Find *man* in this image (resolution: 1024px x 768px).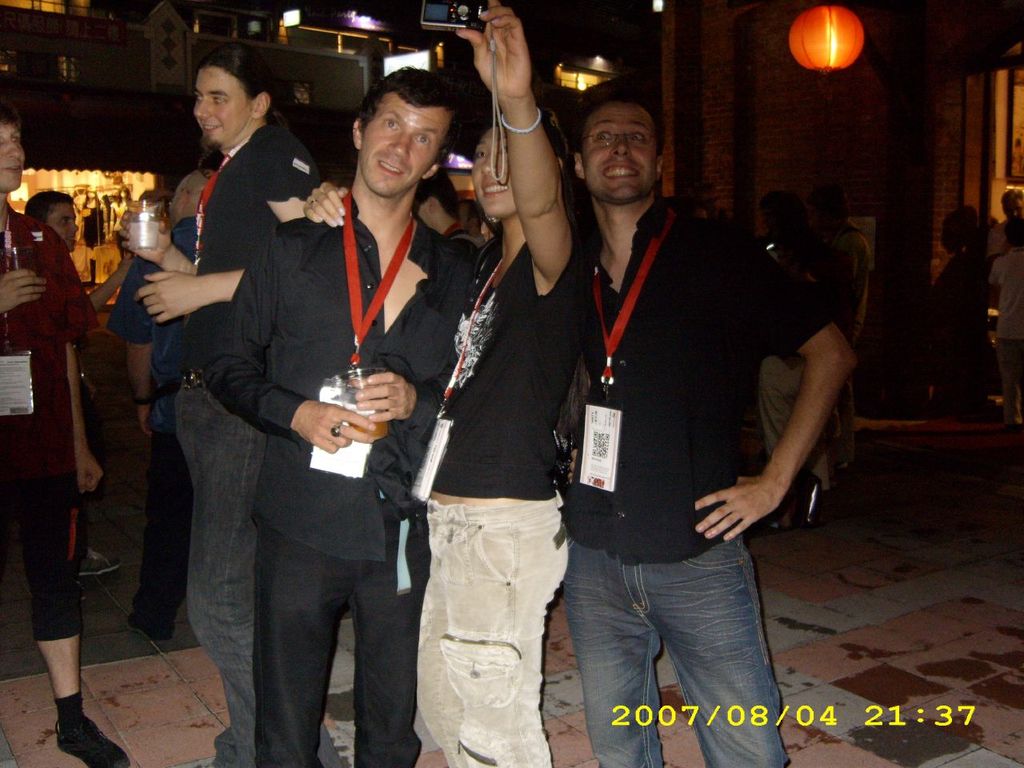
(left=537, top=65, right=813, bottom=739).
